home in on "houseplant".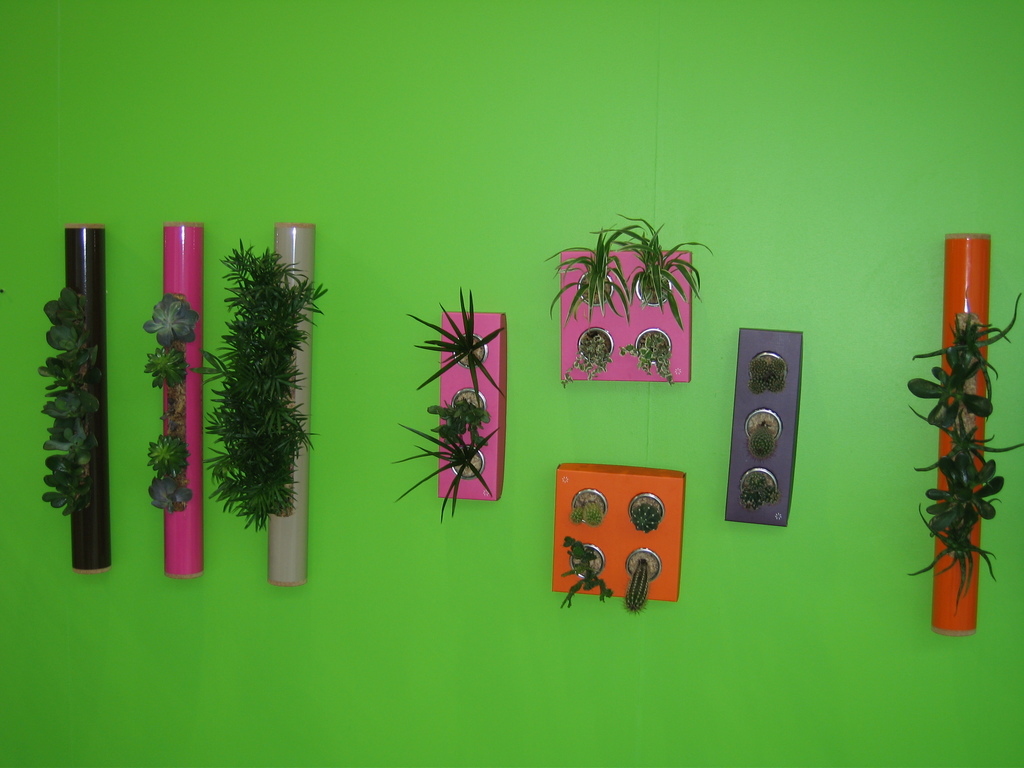
Homed in at x1=904 y1=287 x2=1023 y2=623.
